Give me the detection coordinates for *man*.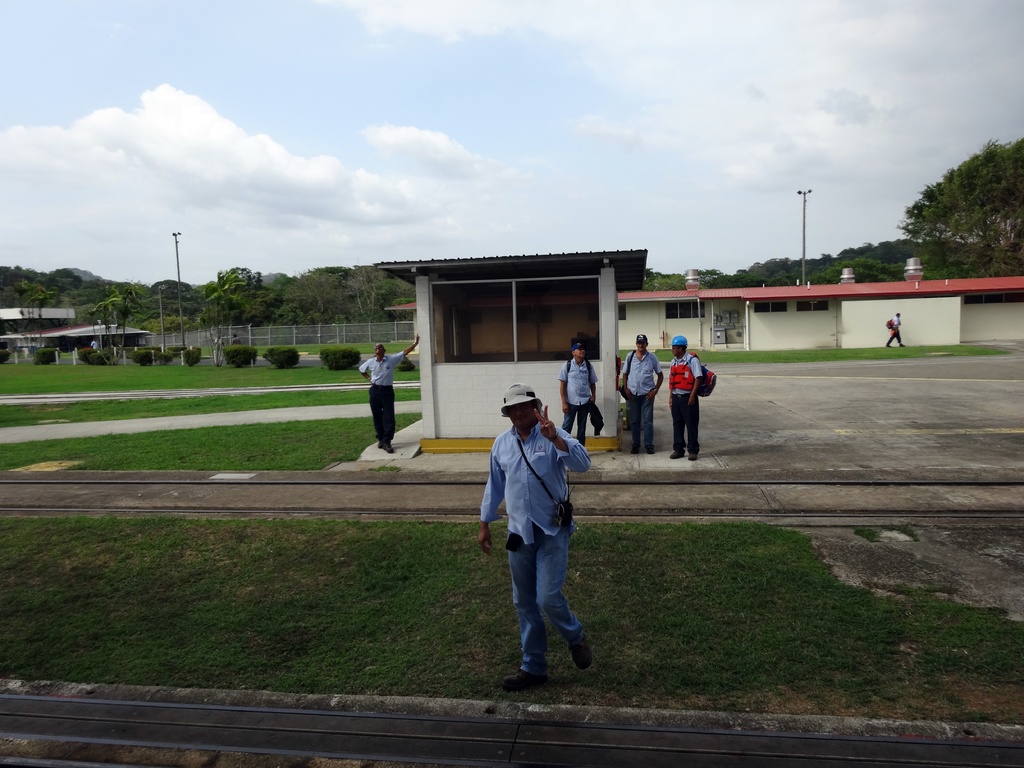
BBox(615, 320, 667, 447).
